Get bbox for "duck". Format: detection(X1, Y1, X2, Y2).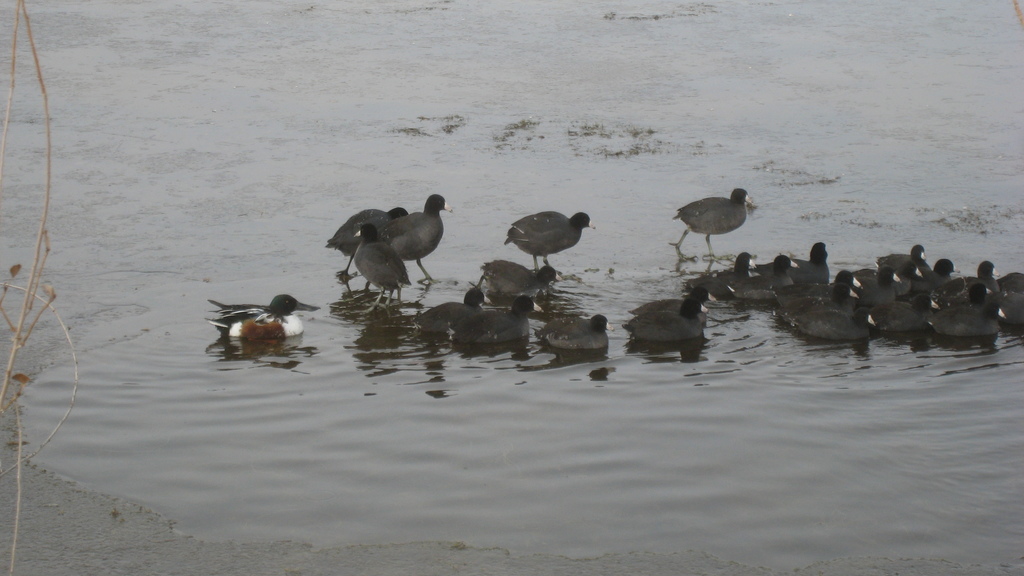
detection(203, 283, 303, 342).
